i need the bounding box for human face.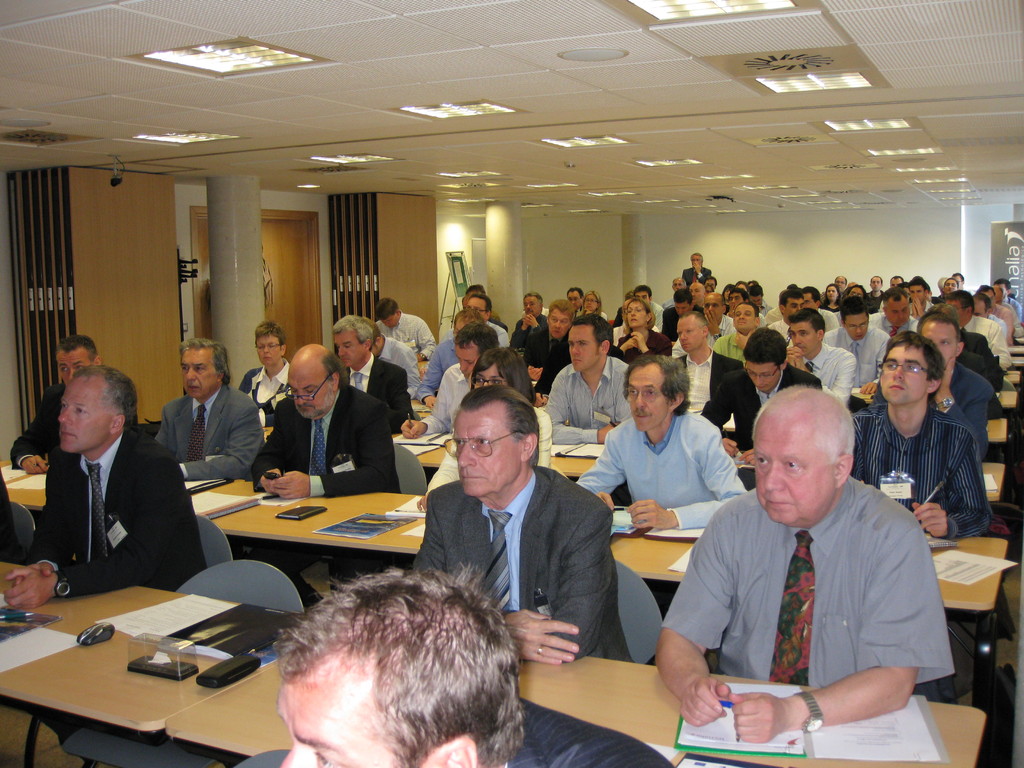
Here it is: box(626, 302, 647, 328).
